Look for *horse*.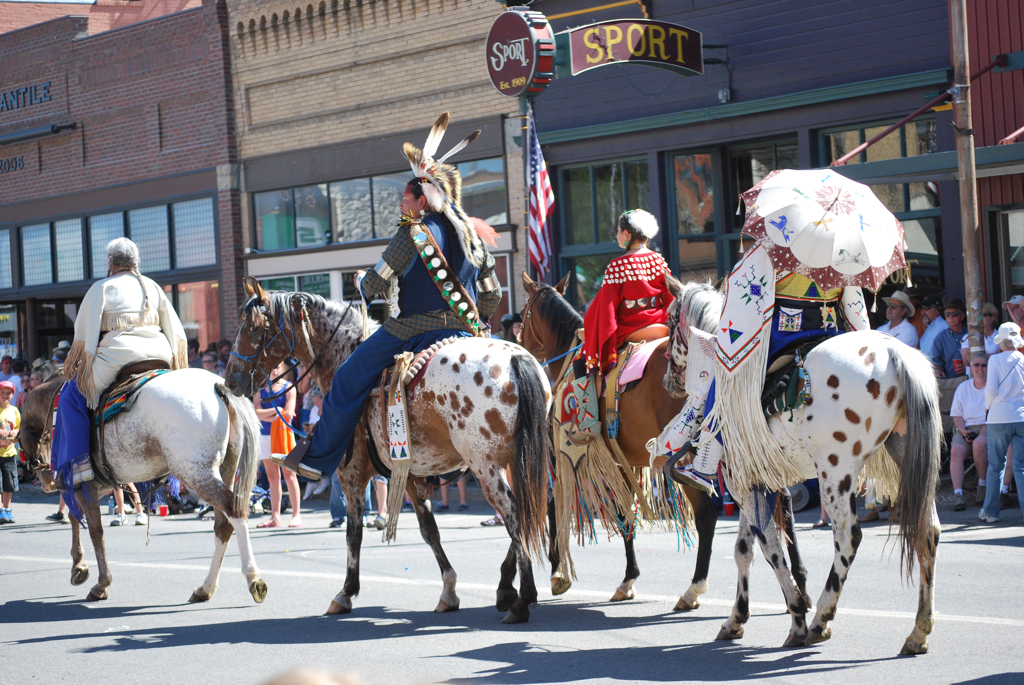
Found: 514,267,723,607.
